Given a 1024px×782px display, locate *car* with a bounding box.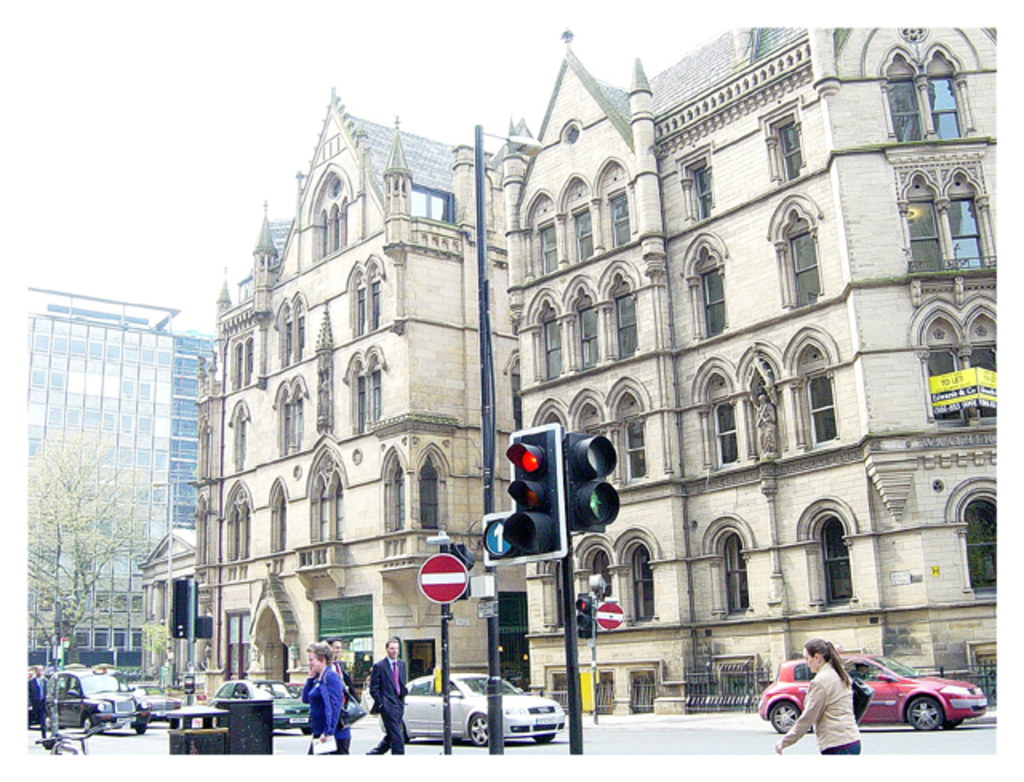
Located: l=214, t=675, r=318, b=729.
